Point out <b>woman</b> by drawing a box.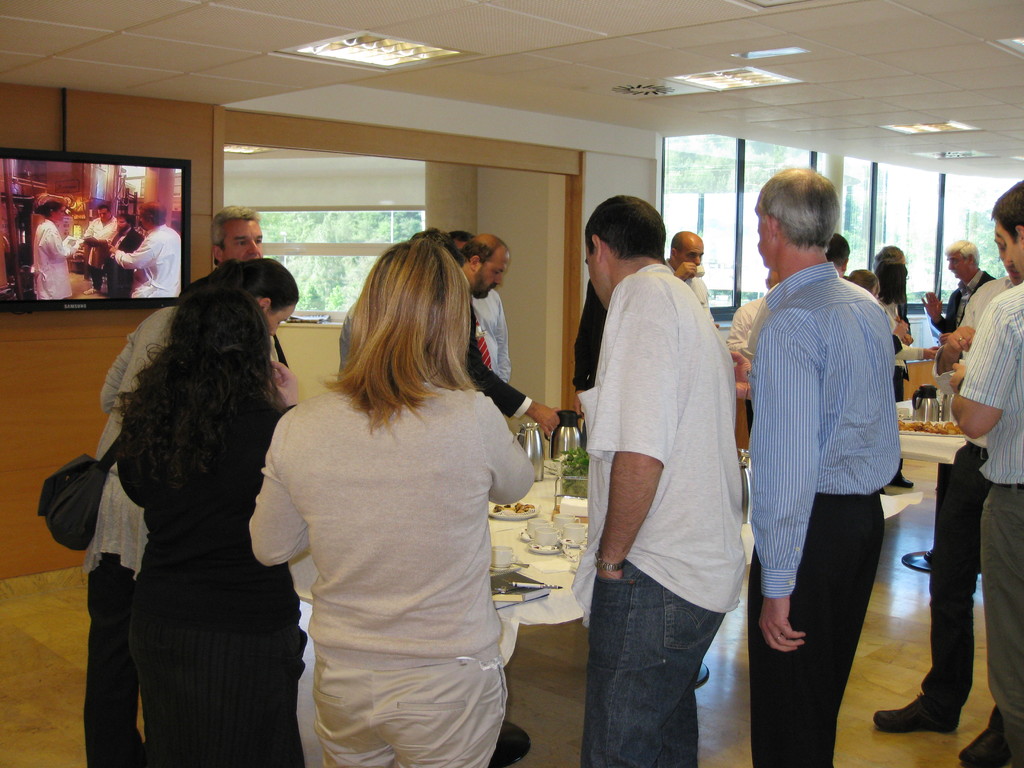
select_region(248, 218, 549, 767).
